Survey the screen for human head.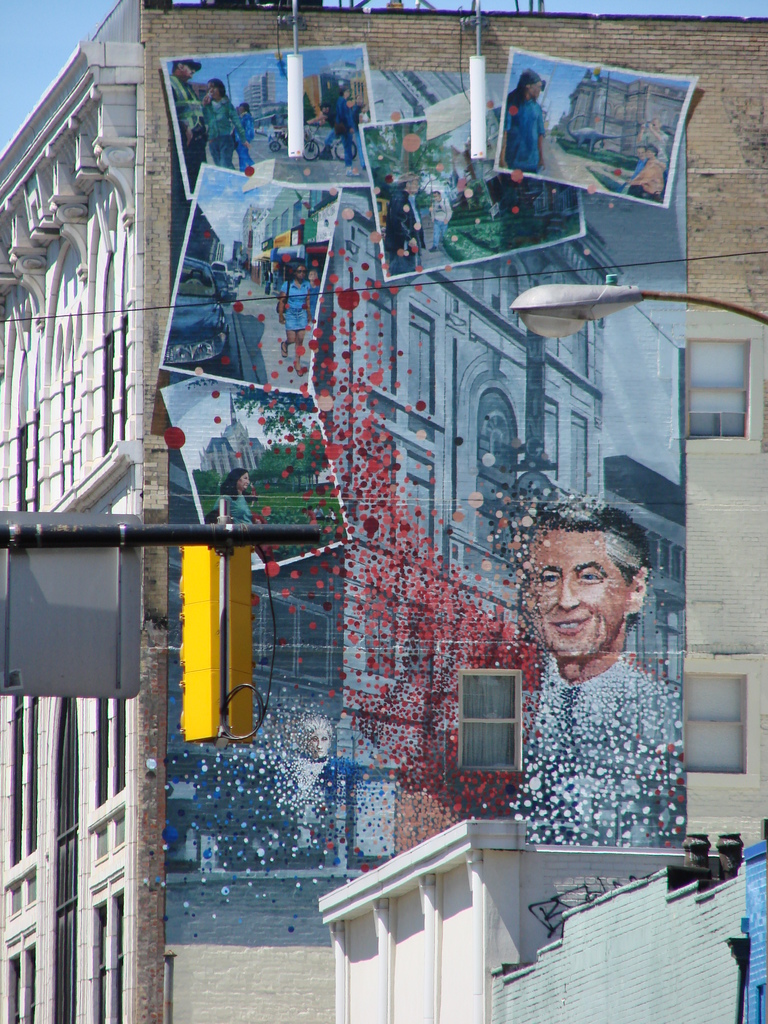
Survey found: l=230, t=467, r=249, b=489.
